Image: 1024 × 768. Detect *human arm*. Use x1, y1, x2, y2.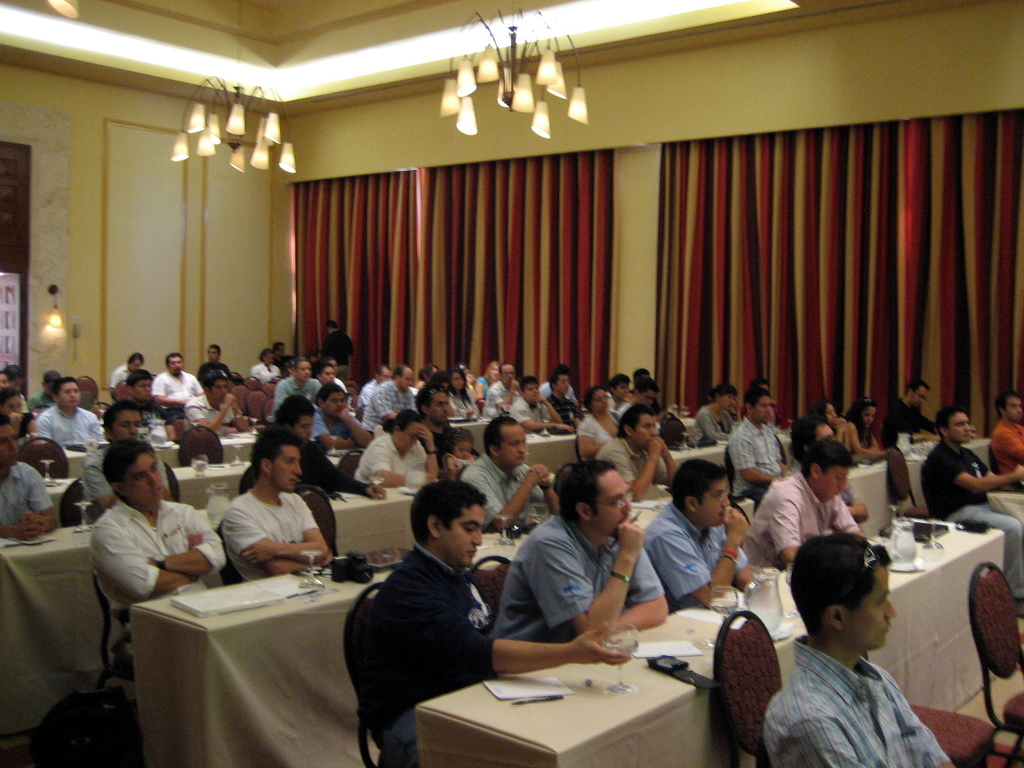
412, 422, 441, 482.
